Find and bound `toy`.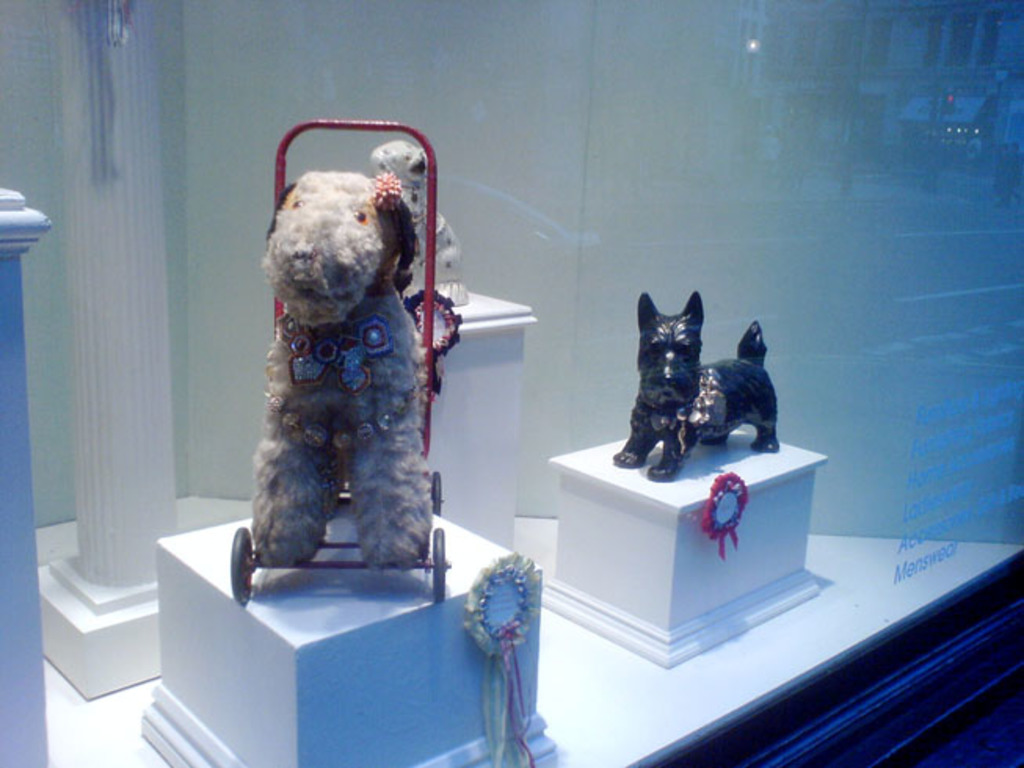
Bound: <bbox>373, 143, 463, 298</bbox>.
